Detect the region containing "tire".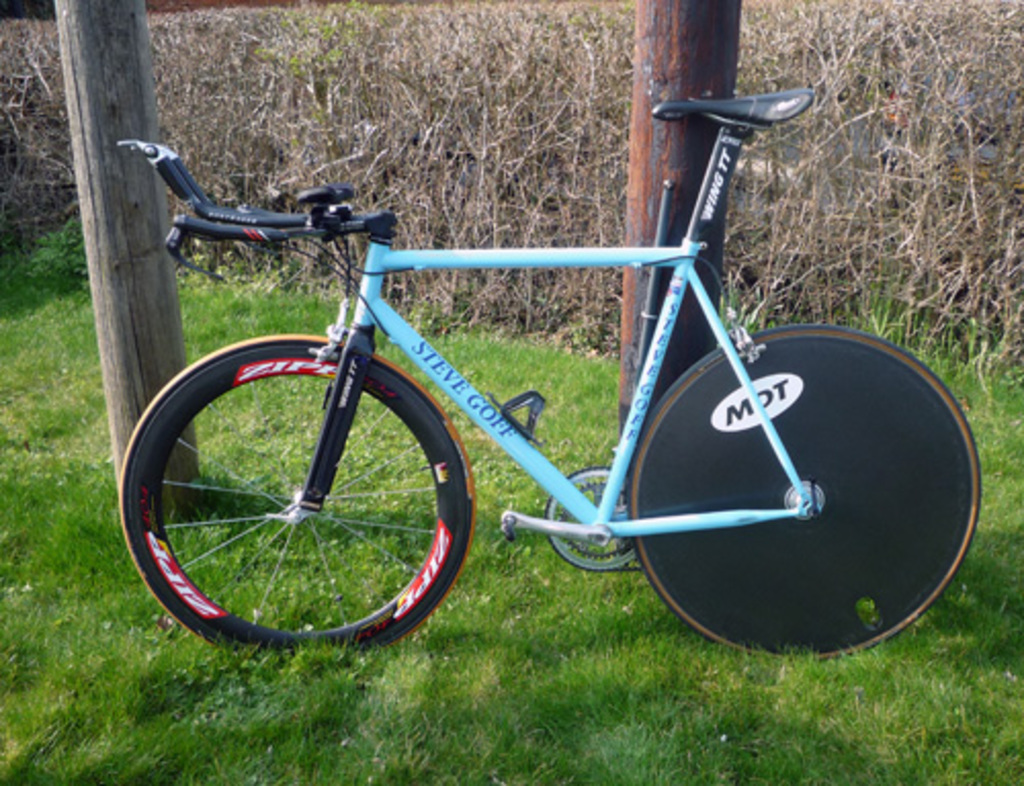
117/334/483/665.
